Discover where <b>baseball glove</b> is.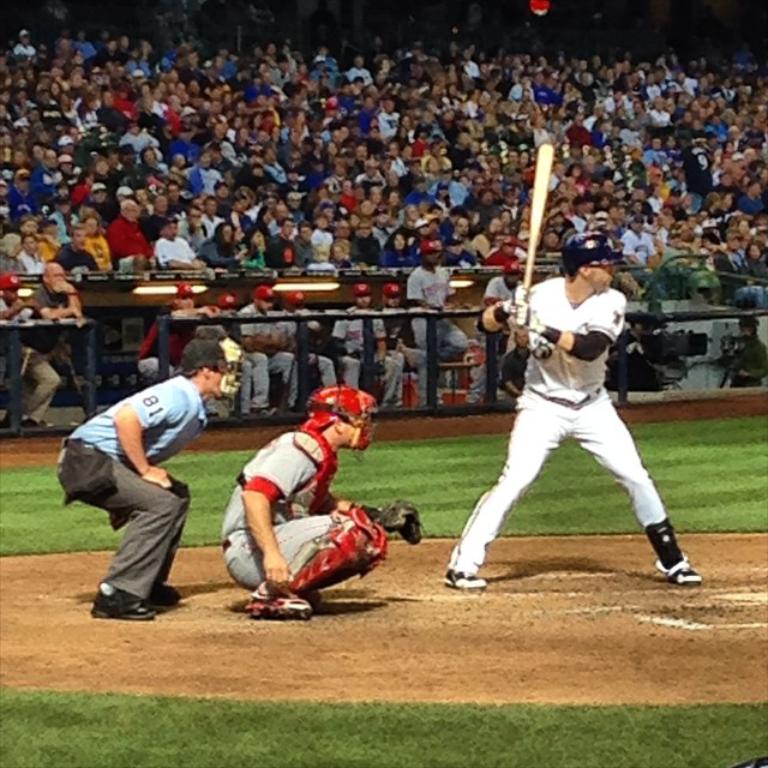
Discovered at 372/497/427/548.
